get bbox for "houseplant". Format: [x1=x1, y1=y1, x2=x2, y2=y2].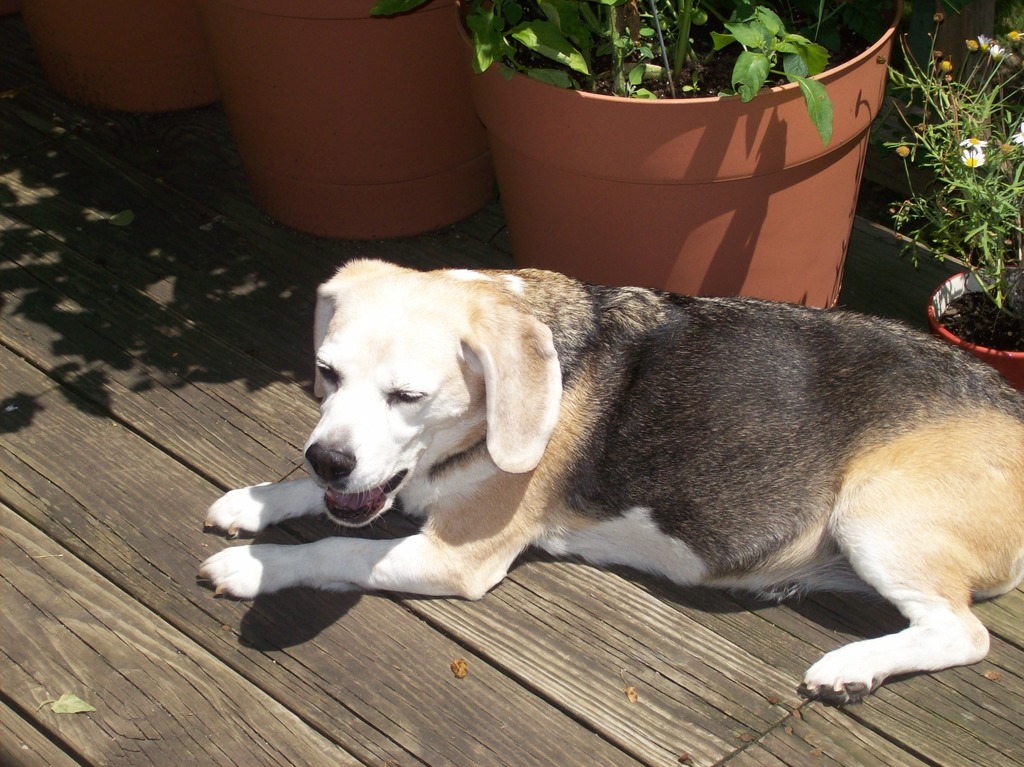
[x1=884, y1=6, x2=1023, y2=398].
